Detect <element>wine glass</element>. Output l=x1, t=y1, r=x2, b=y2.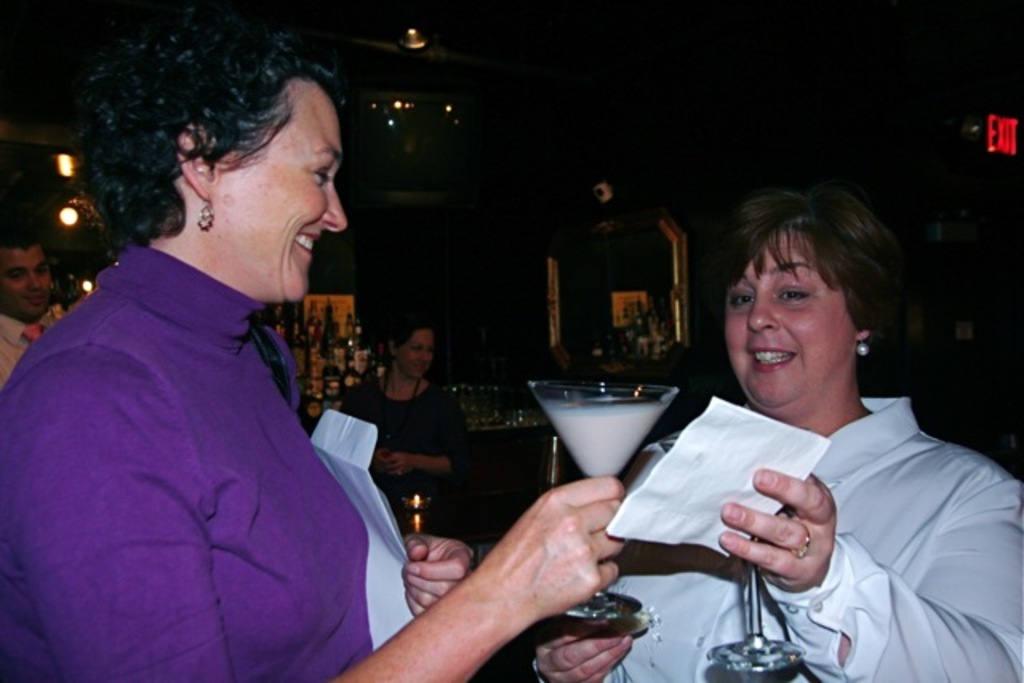
l=530, t=377, r=685, b=629.
